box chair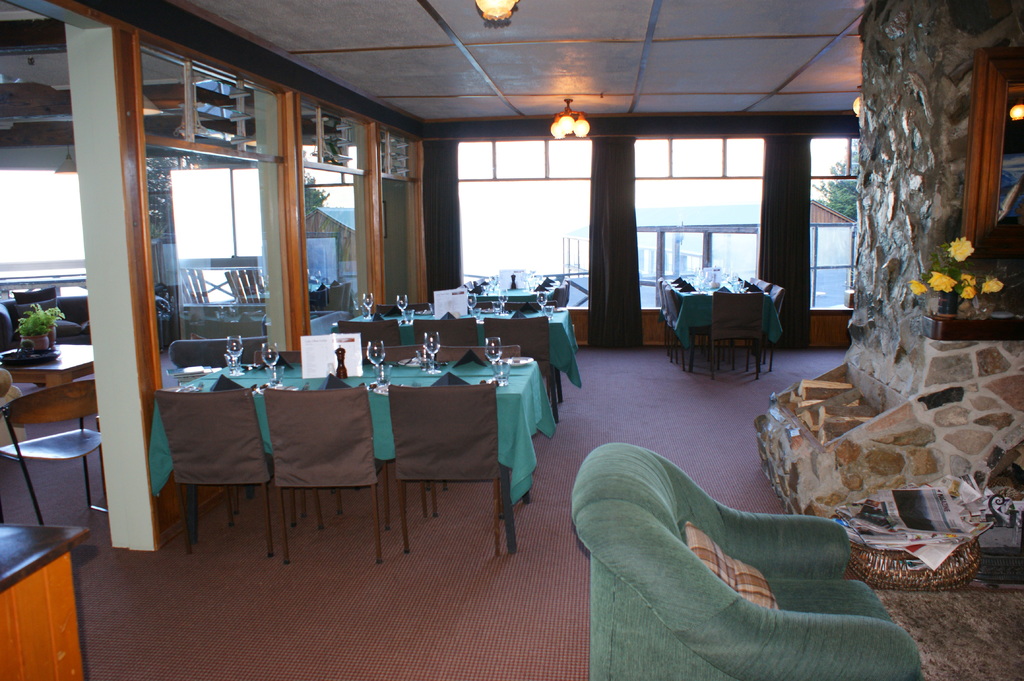
712, 290, 765, 382
